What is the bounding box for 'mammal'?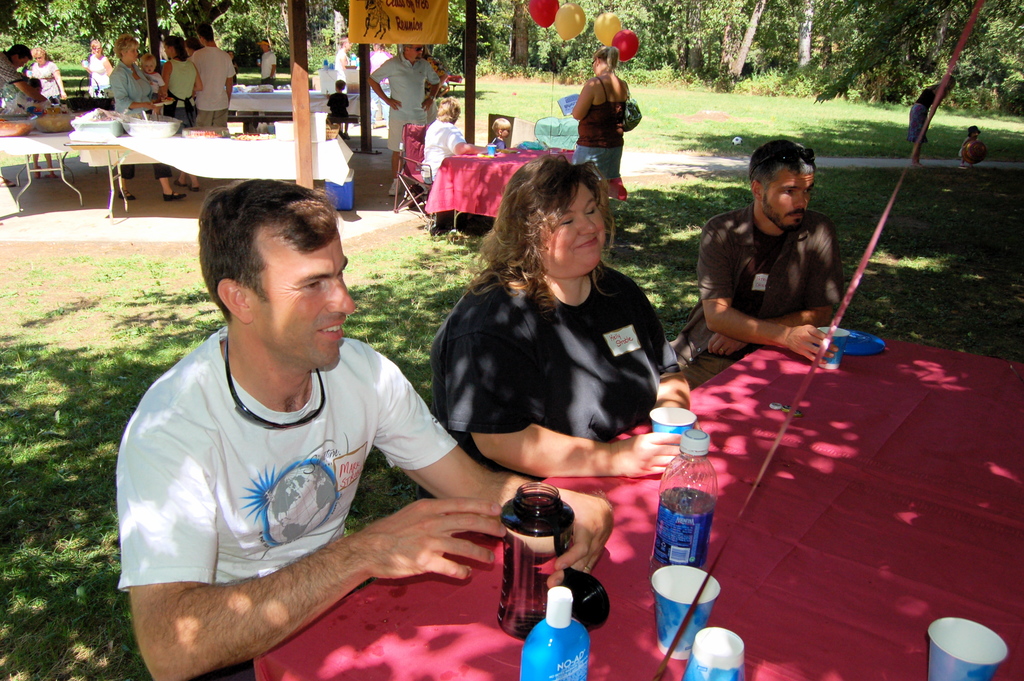
rect(570, 47, 628, 224).
